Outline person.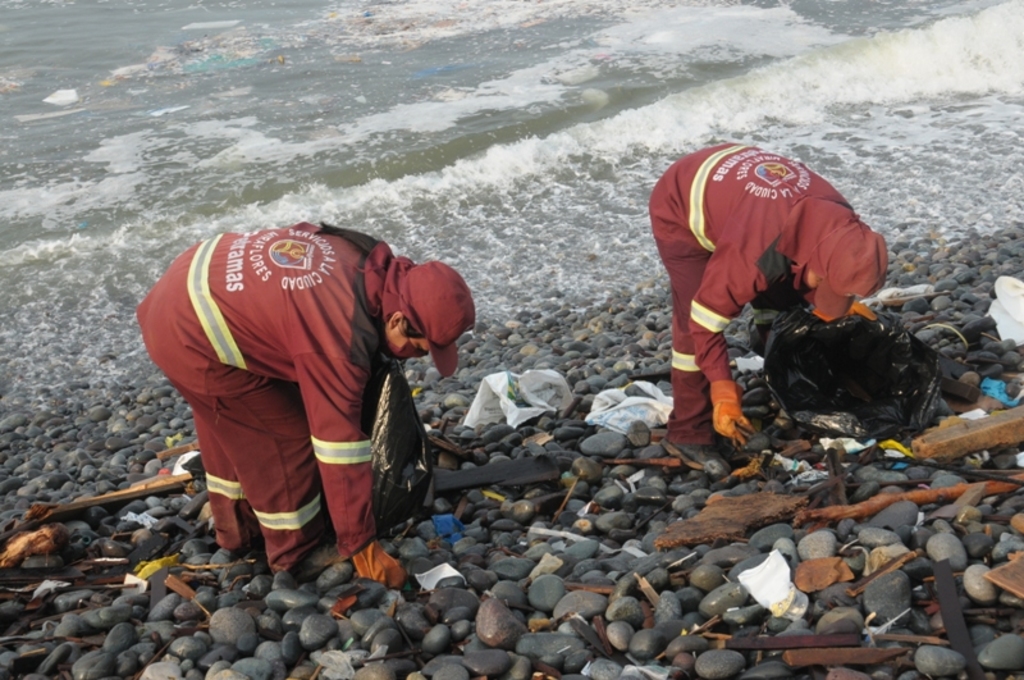
Outline: 644, 131, 887, 420.
